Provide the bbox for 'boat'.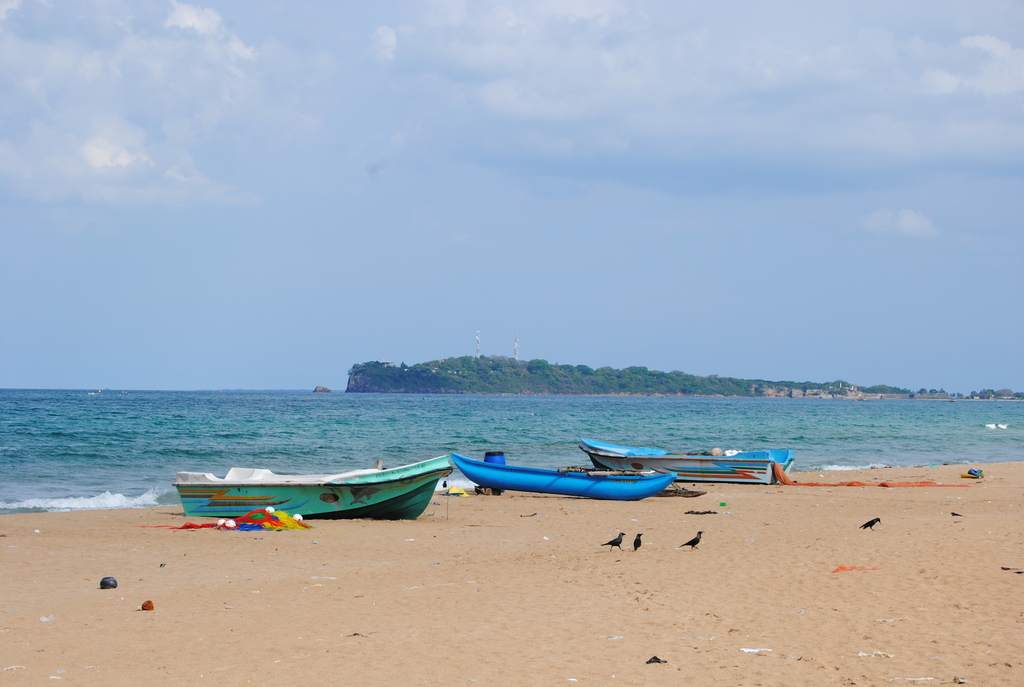
<box>166,449,488,531</box>.
